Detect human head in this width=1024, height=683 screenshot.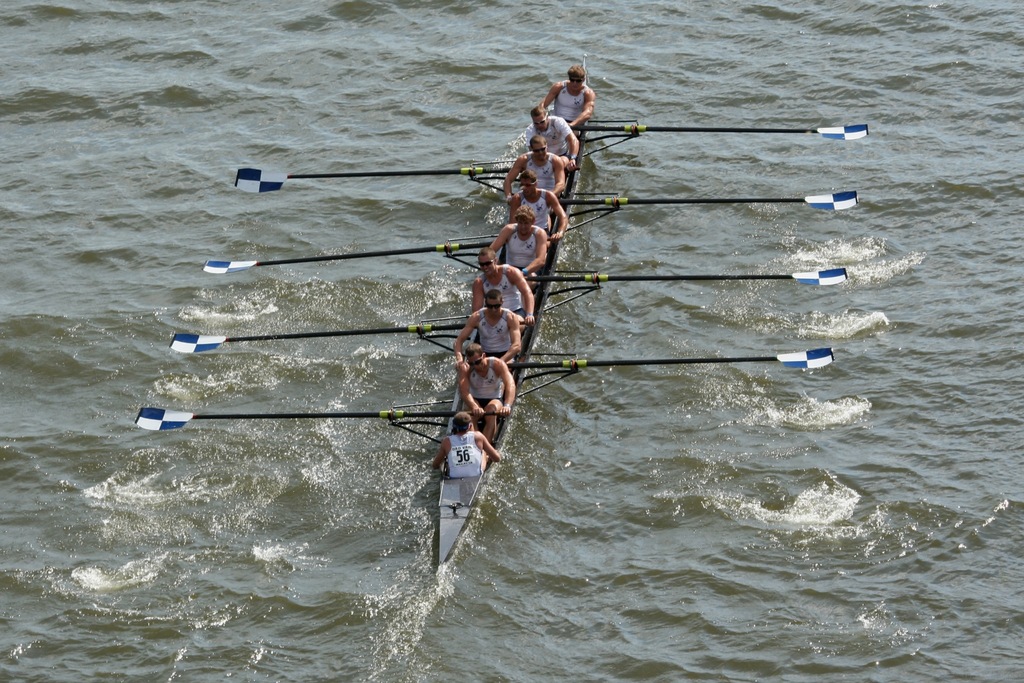
Detection: BBox(477, 247, 499, 280).
